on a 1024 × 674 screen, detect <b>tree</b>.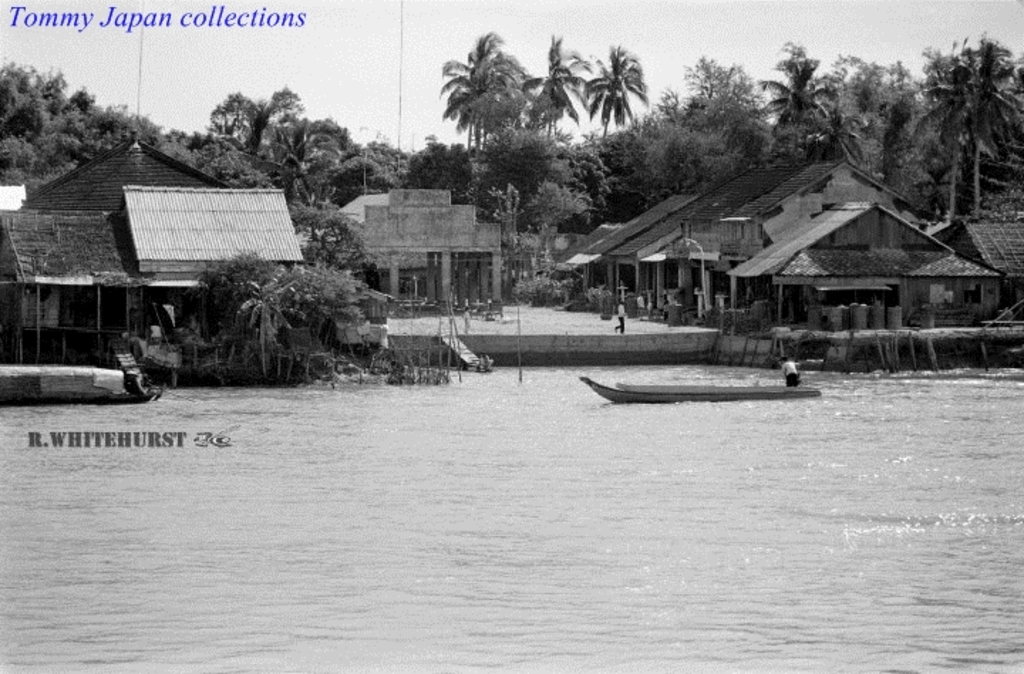
box(845, 40, 932, 191).
